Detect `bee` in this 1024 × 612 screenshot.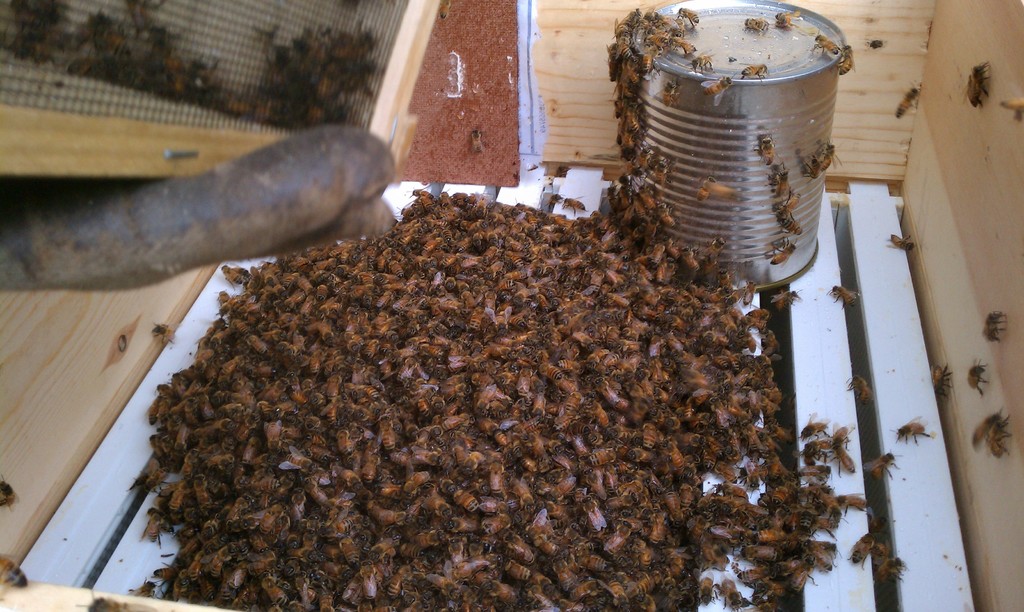
Detection: <region>955, 59, 995, 109</region>.
